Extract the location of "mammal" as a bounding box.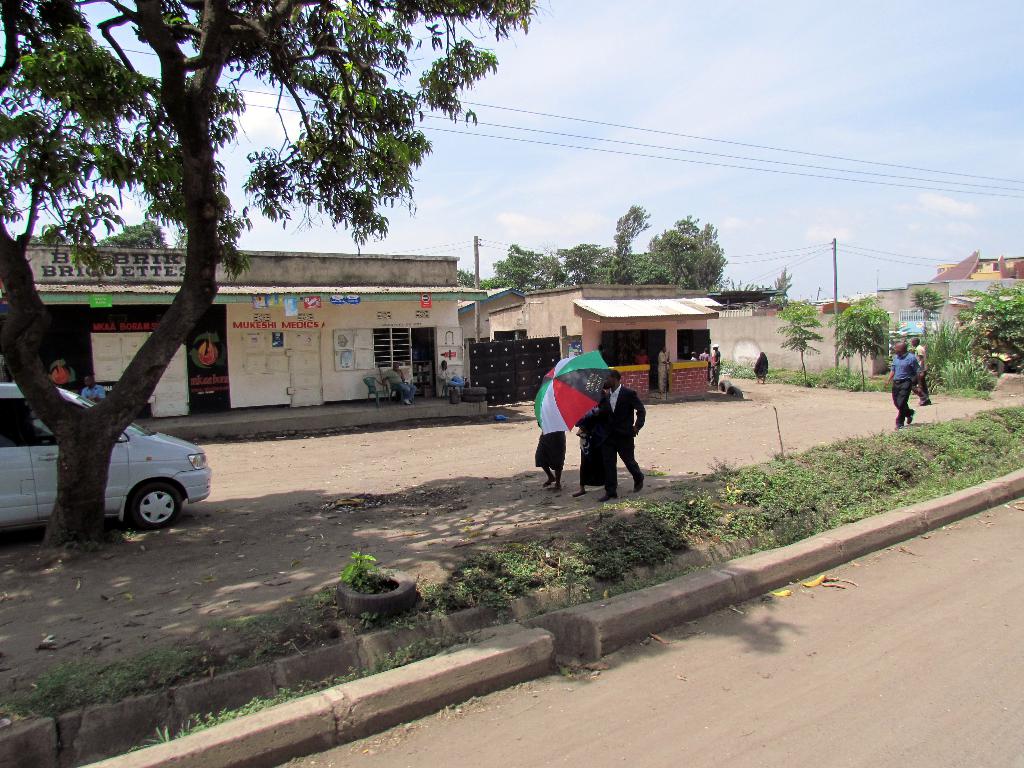
left=438, top=359, right=458, bottom=390.
